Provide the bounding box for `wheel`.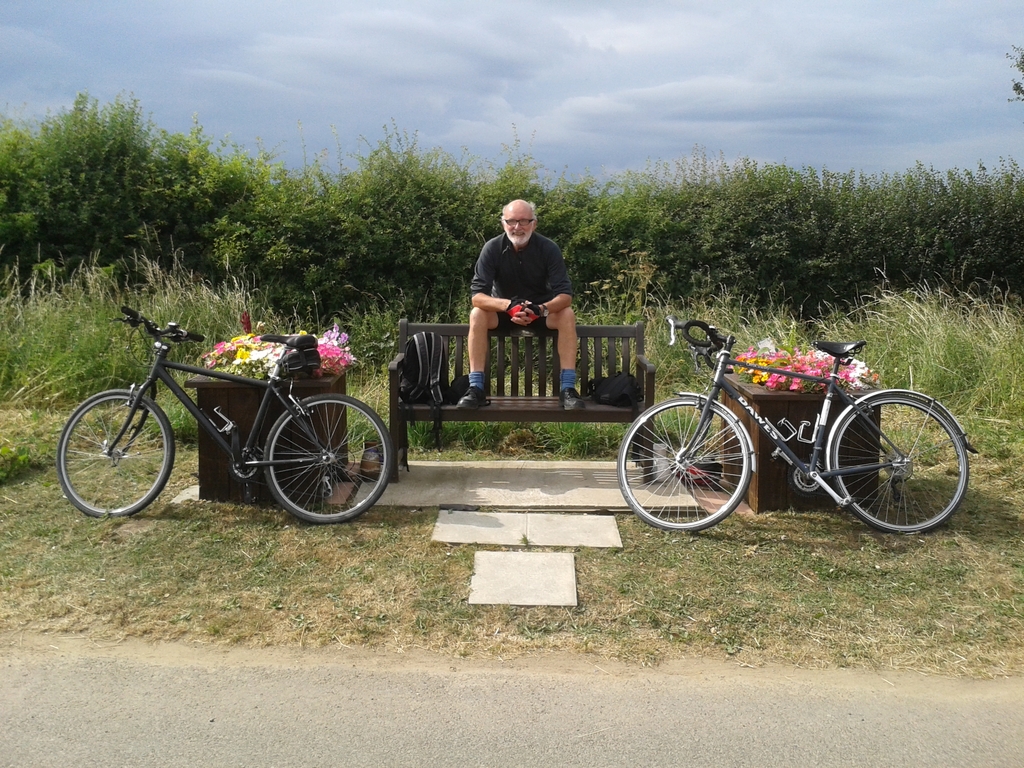
<bbox>260, 390, 394, 522</bbox>.
